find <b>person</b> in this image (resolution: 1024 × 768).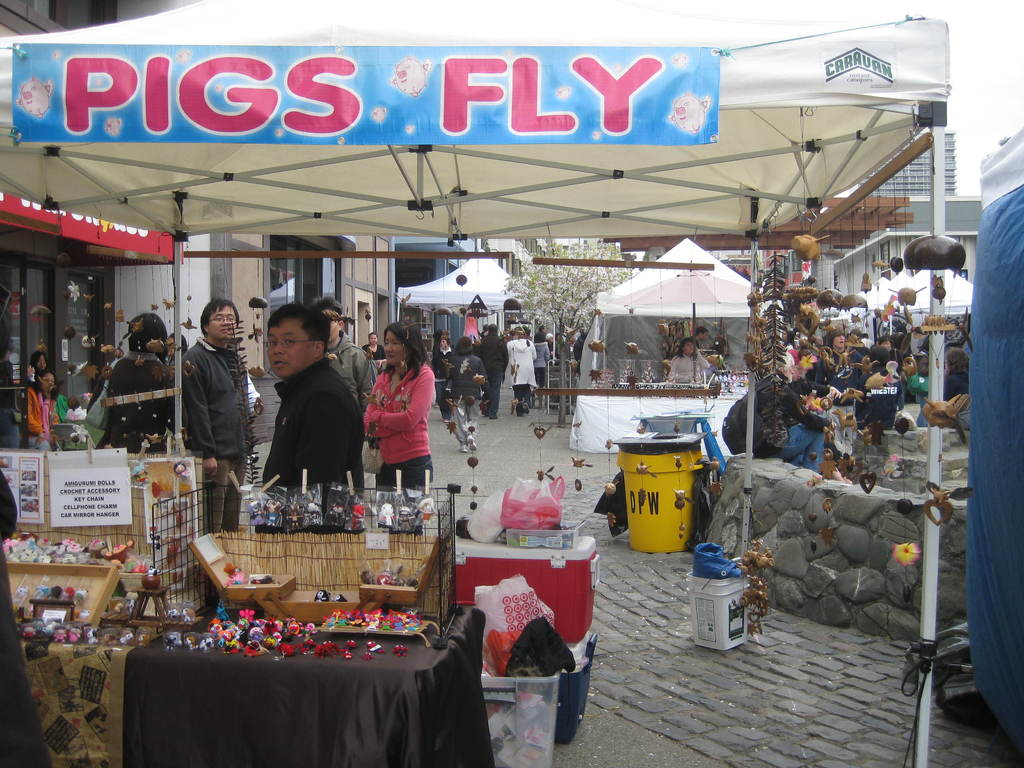
[56, 394, 88, 452].
